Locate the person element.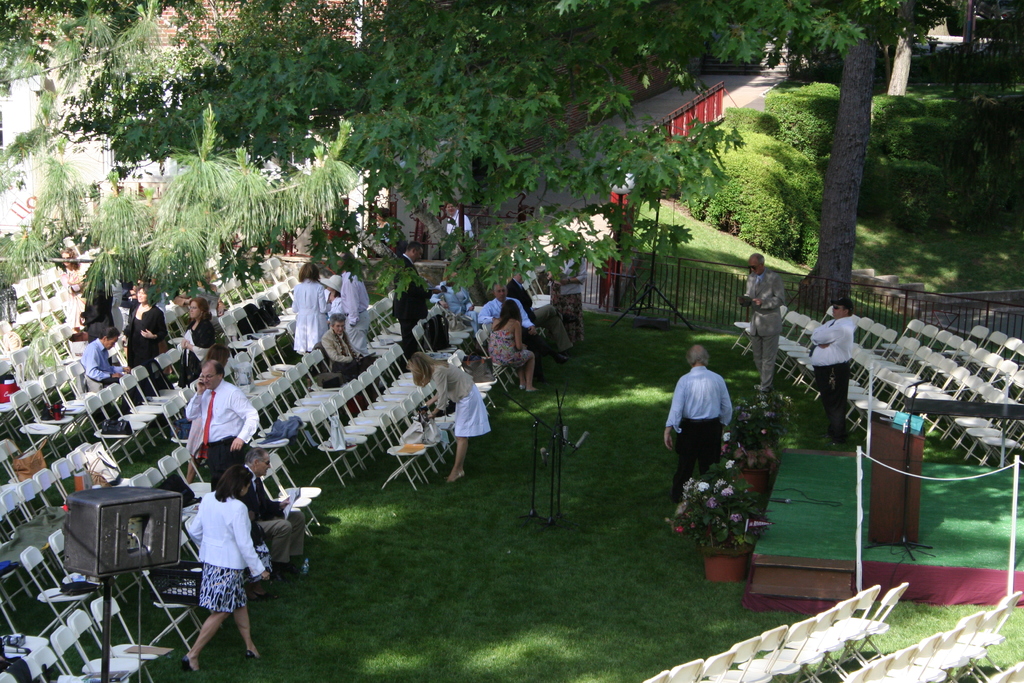
Element bbox: box(130, 283, 161, 365).
